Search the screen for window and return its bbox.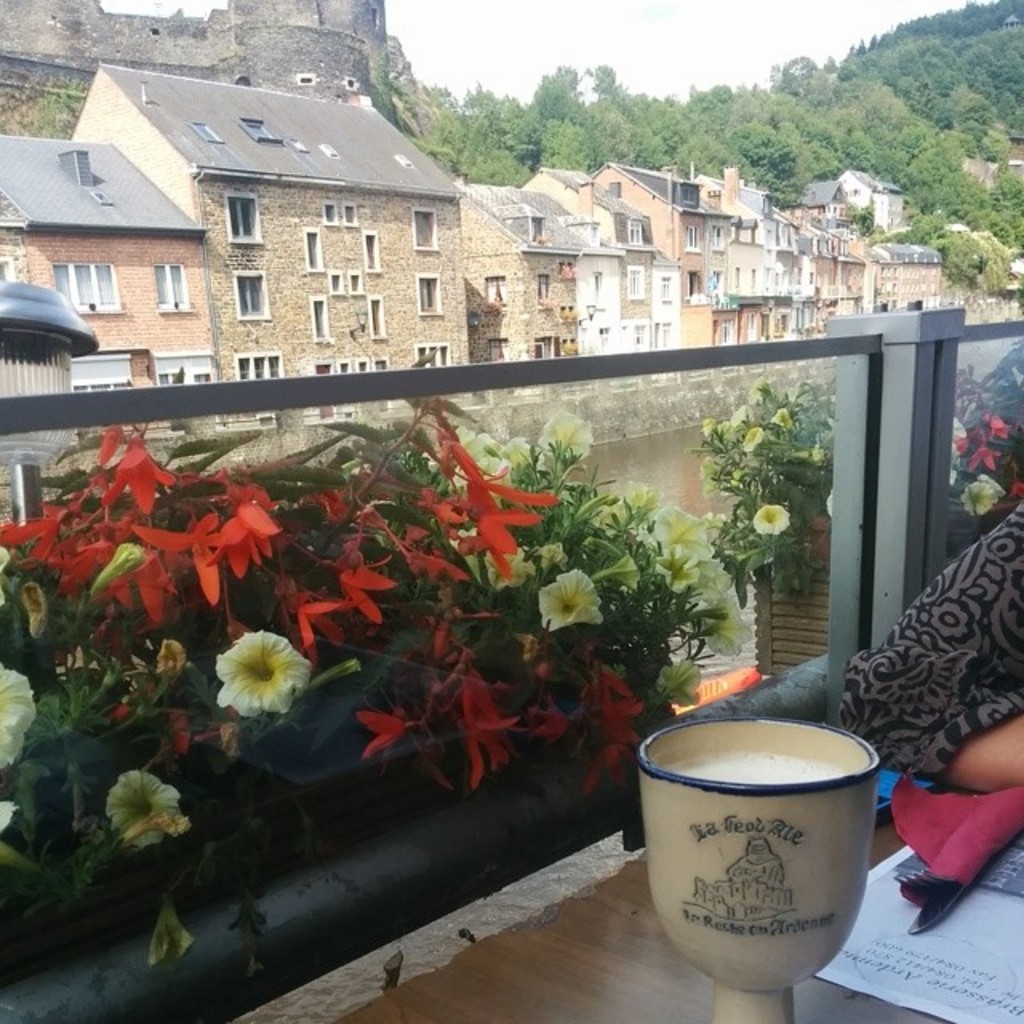
Found: pyautogui.locateOnScreen(357, 286, 395, 350).
